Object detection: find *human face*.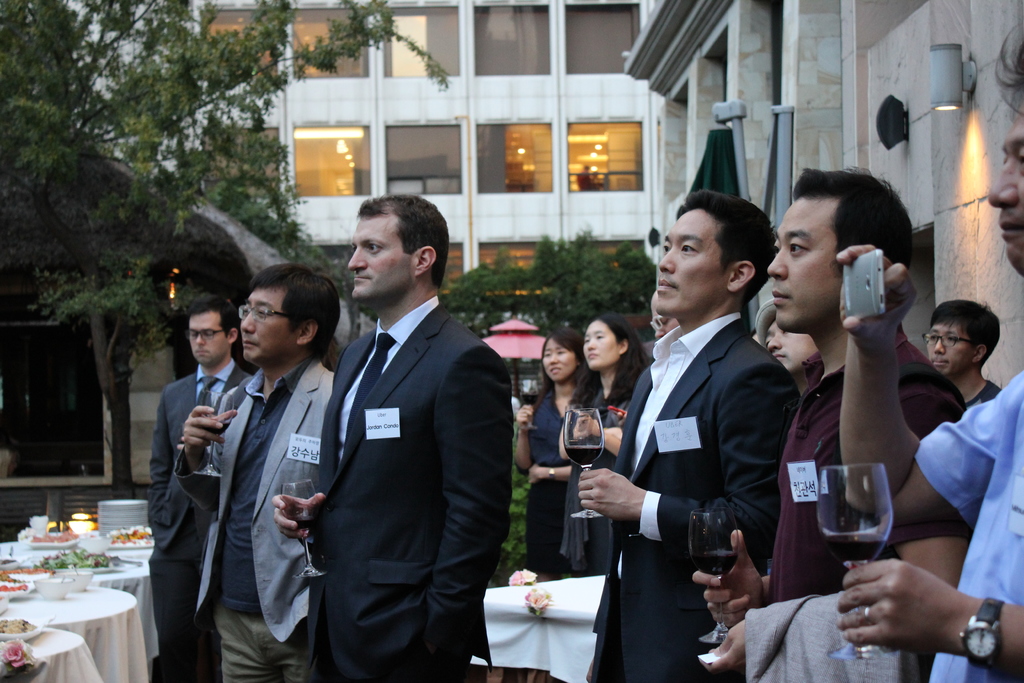
box=[650, 213, 726, 315].
